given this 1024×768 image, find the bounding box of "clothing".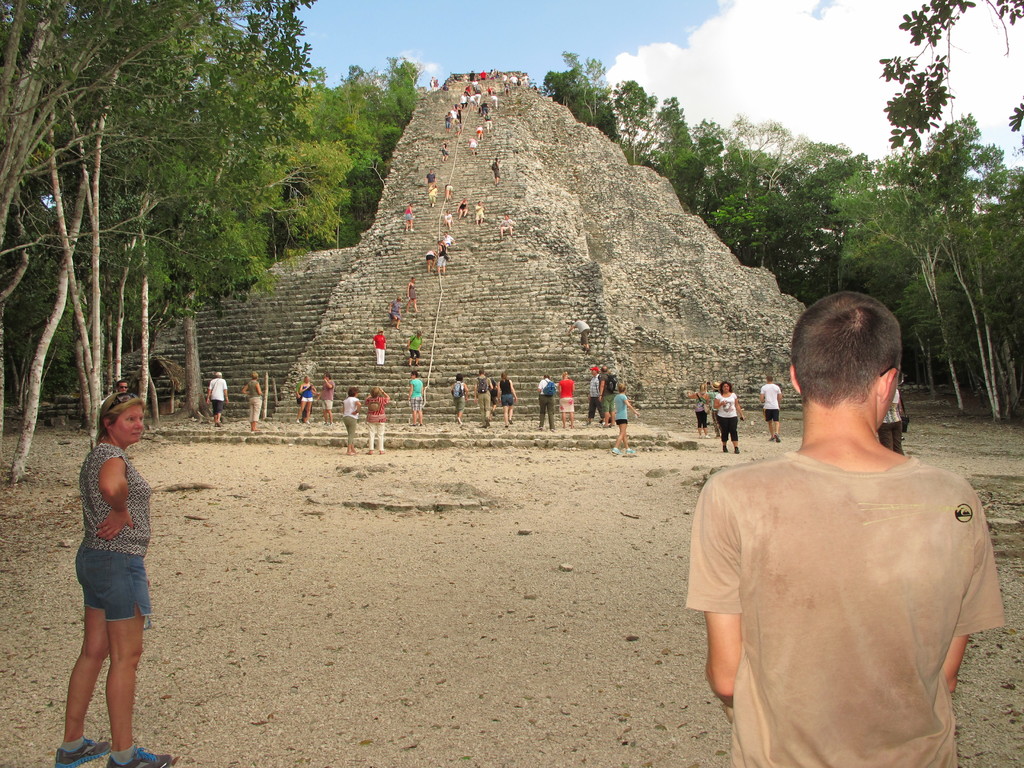
[left=403, top=204, right=414, bottom=223].
